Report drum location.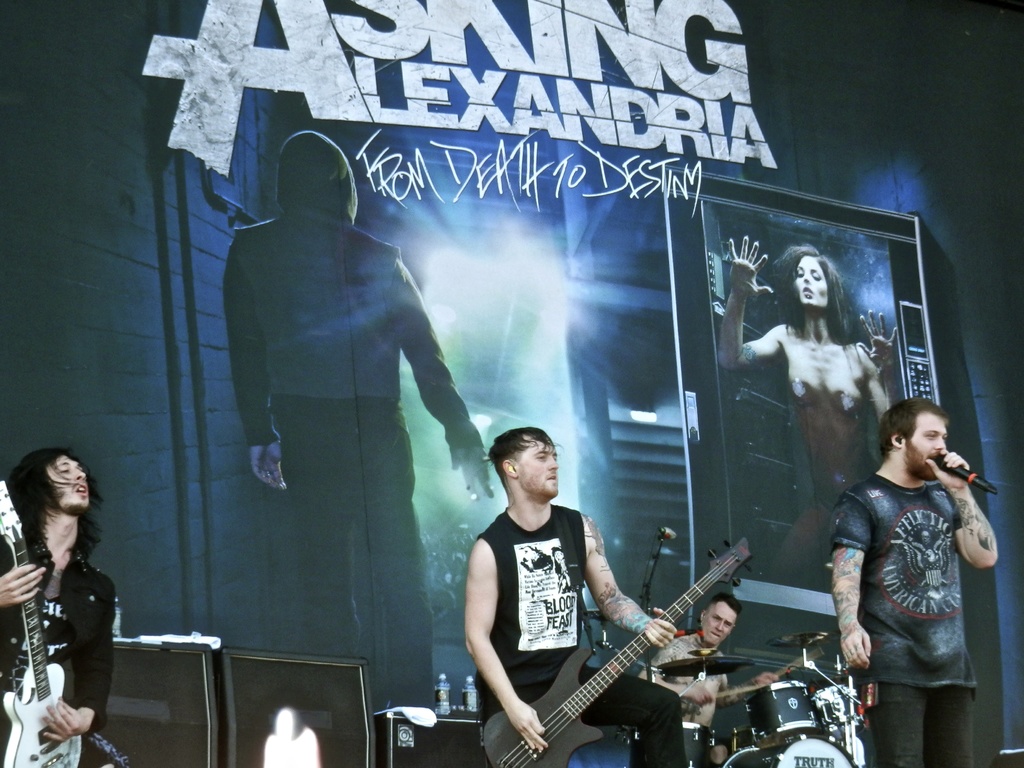
Report: (x1=744, y1=682, x2=821, y2=750).
